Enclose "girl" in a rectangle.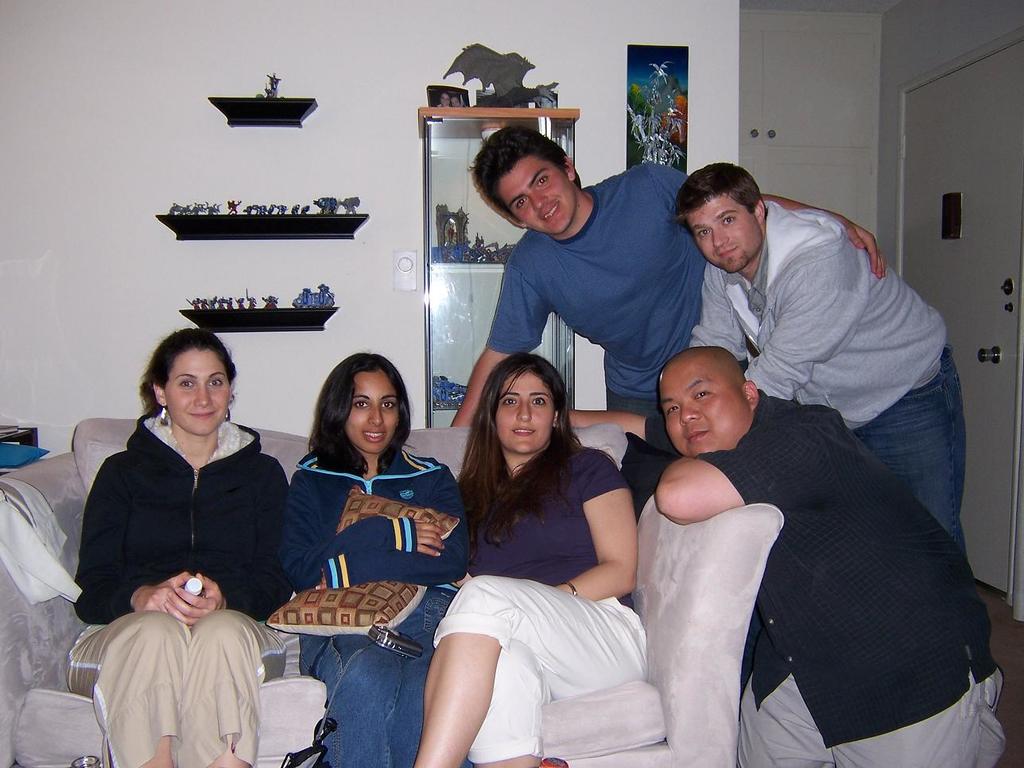
box(417, 352, 650, 767).
